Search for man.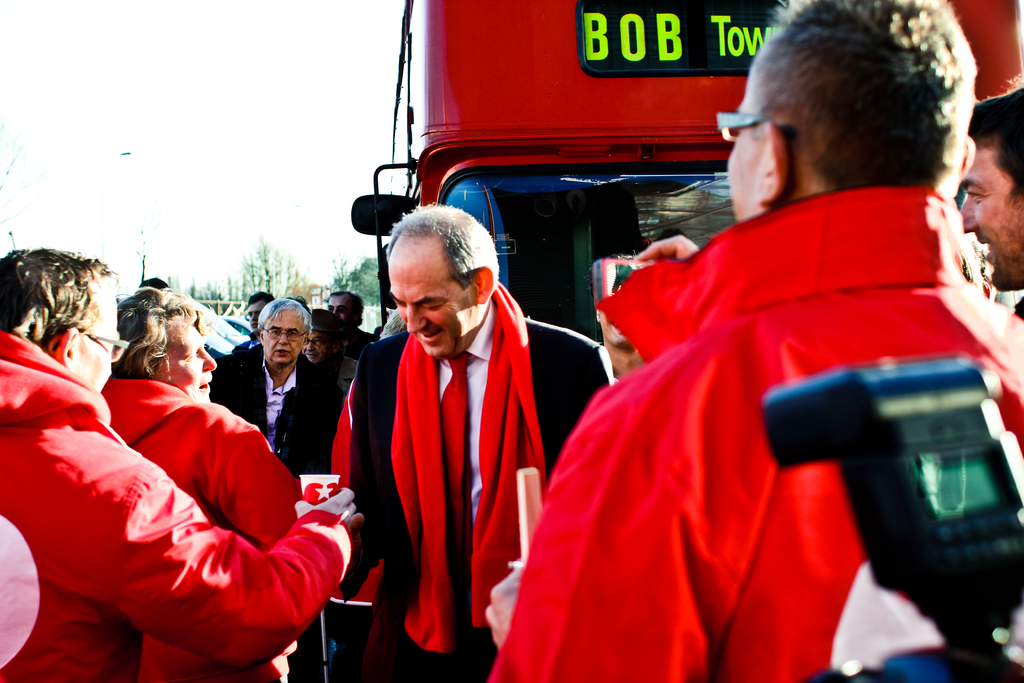
Found at x1=0, y1=241, x2=364, y2=682.
